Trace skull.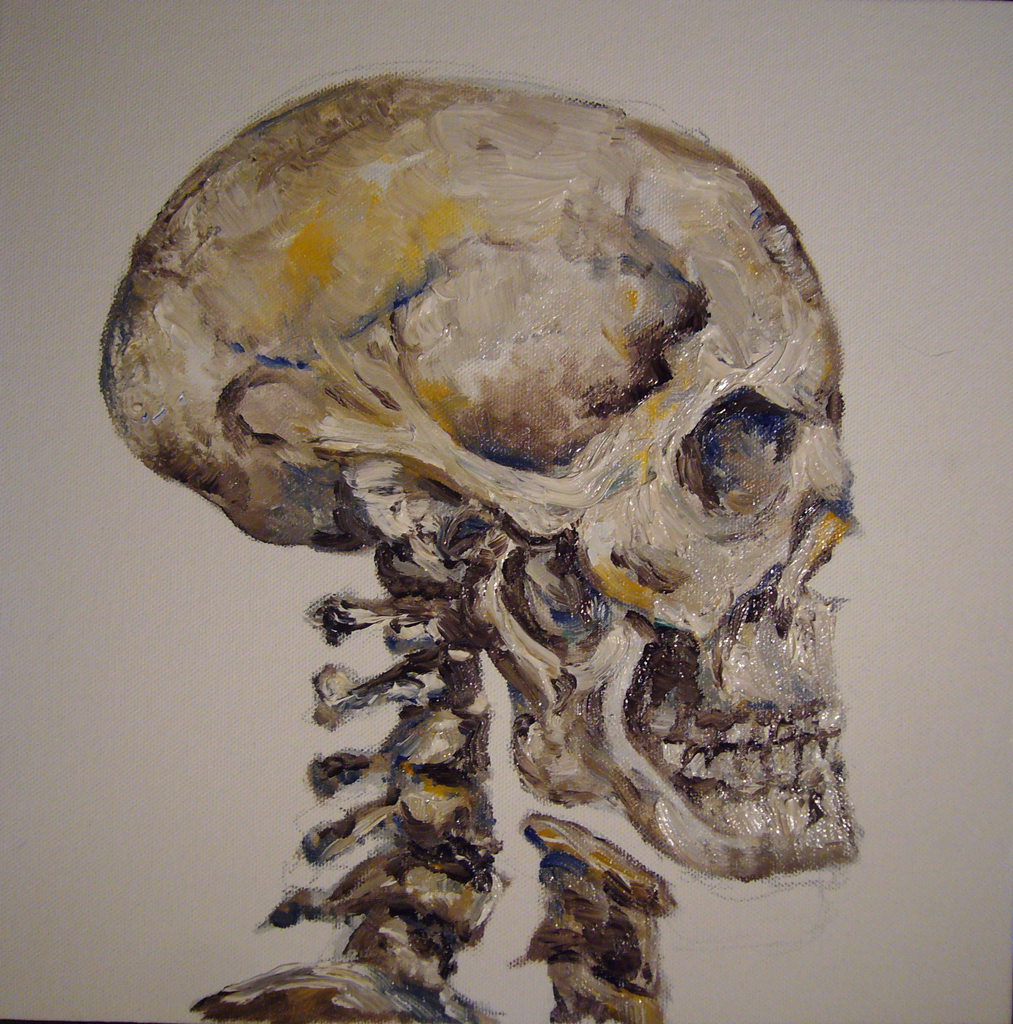
Traced to region(100, 77, 857, 876).
